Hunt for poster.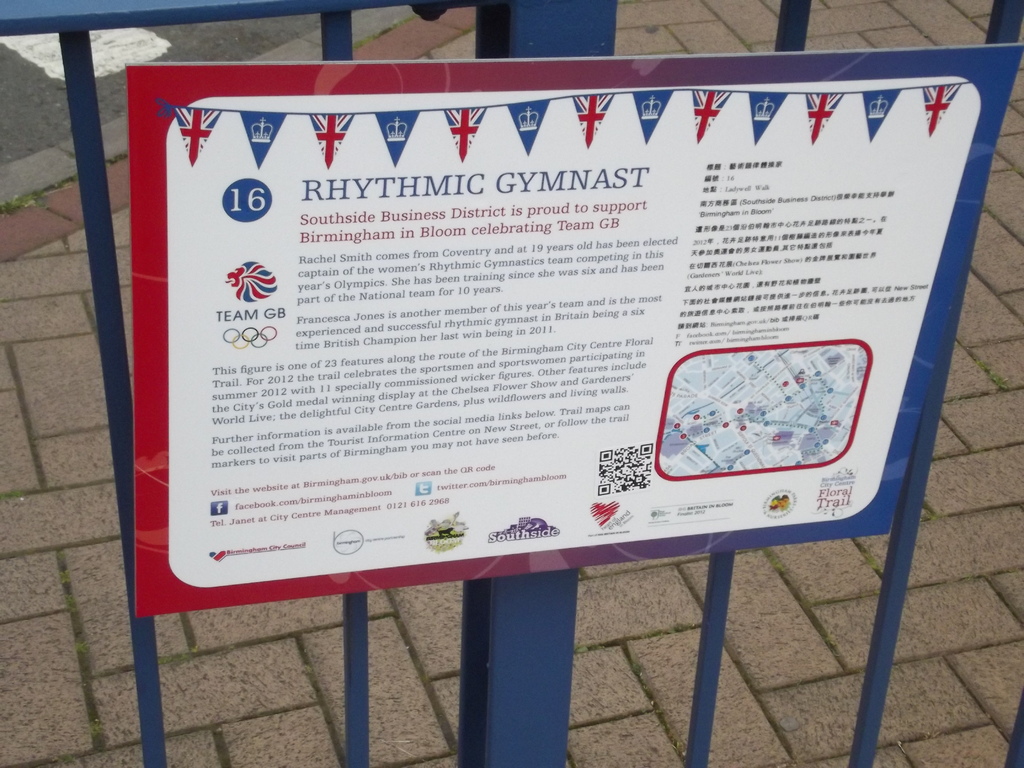
Hunted down at [x1=122, y1=42, x2=1023, y2=617].
